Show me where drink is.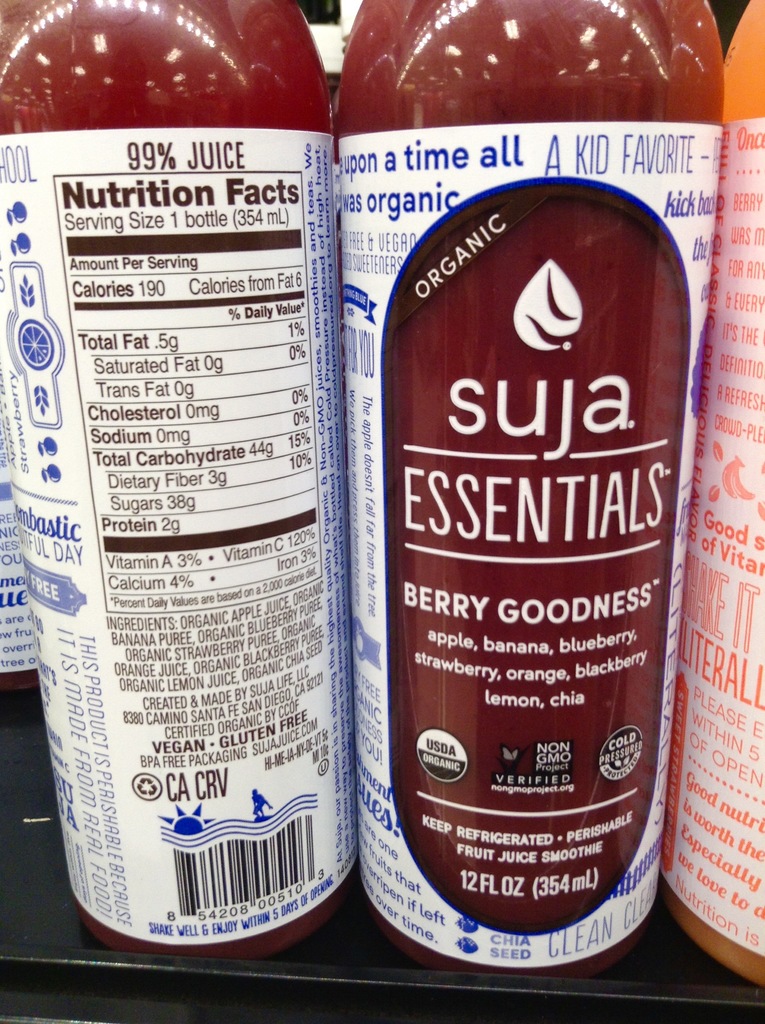
drink is at <region>660, 0, 764, 1002</region>.
